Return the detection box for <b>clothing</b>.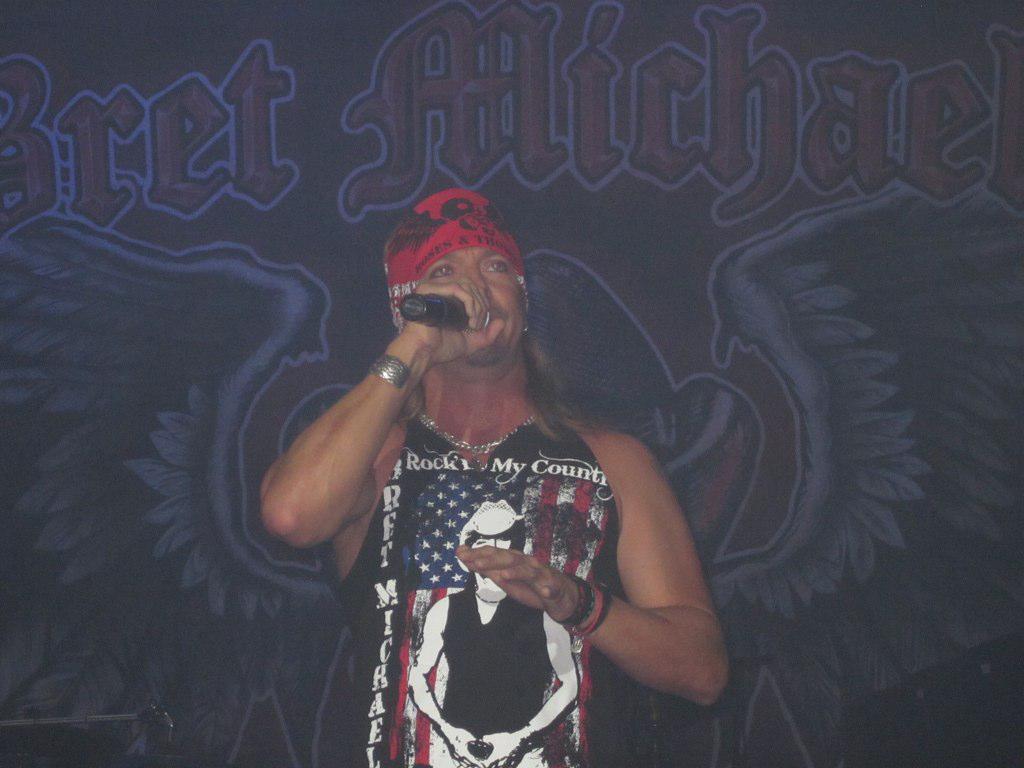
[304,316,650,742].
